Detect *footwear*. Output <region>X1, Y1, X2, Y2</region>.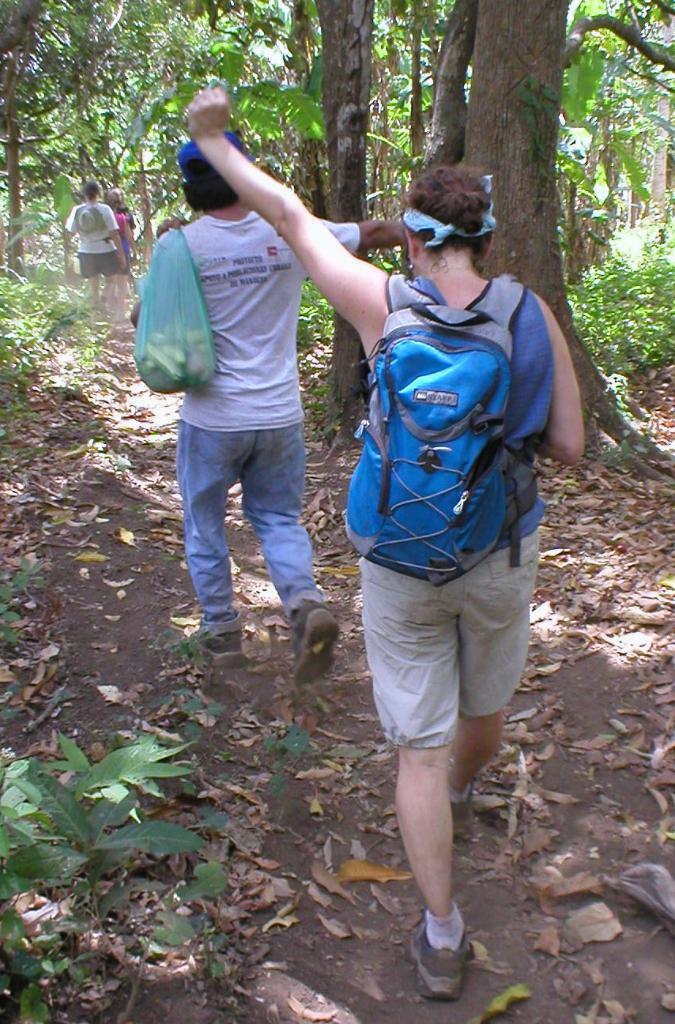
<region>296, 603, 341, 686</region>.
